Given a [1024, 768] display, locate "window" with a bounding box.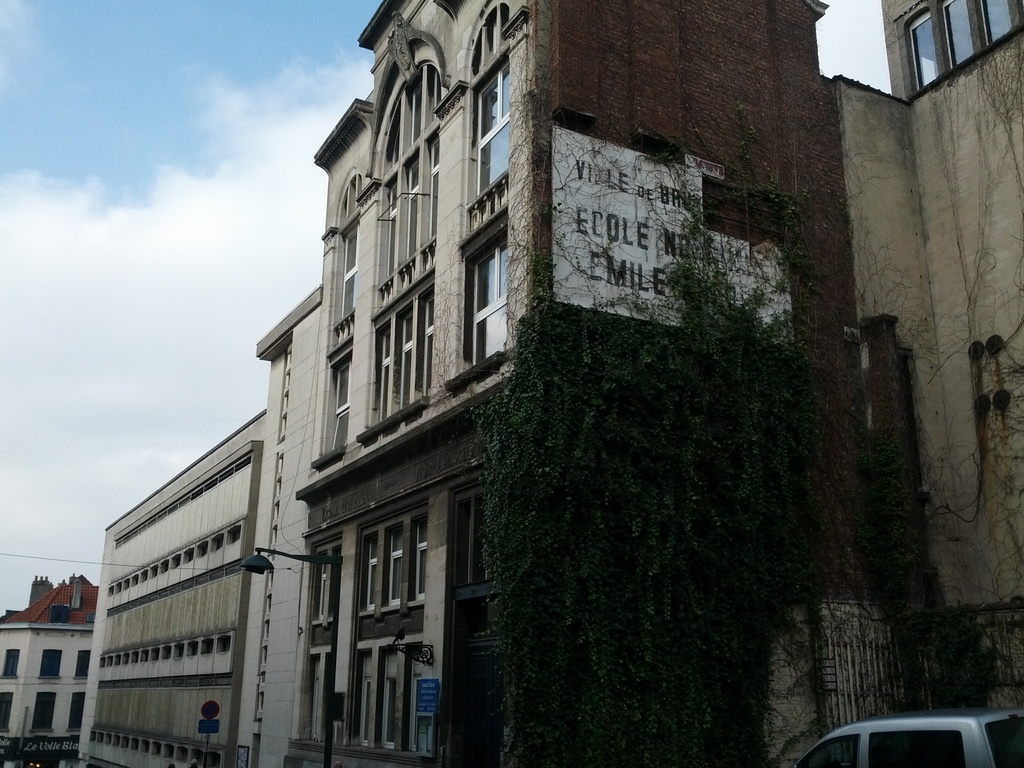
Located: left=65, top=689, right=83, bottom=730.
